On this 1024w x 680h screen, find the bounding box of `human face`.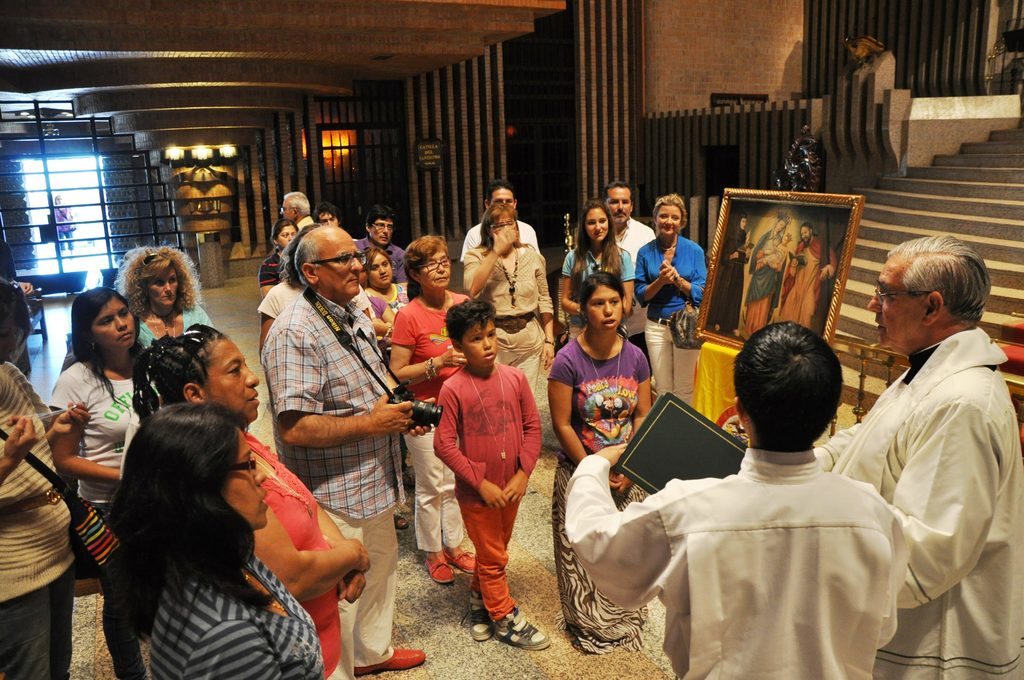
Bounding box: {"left": 590, "top": 211, "right": 611, "bottom": 232}.
